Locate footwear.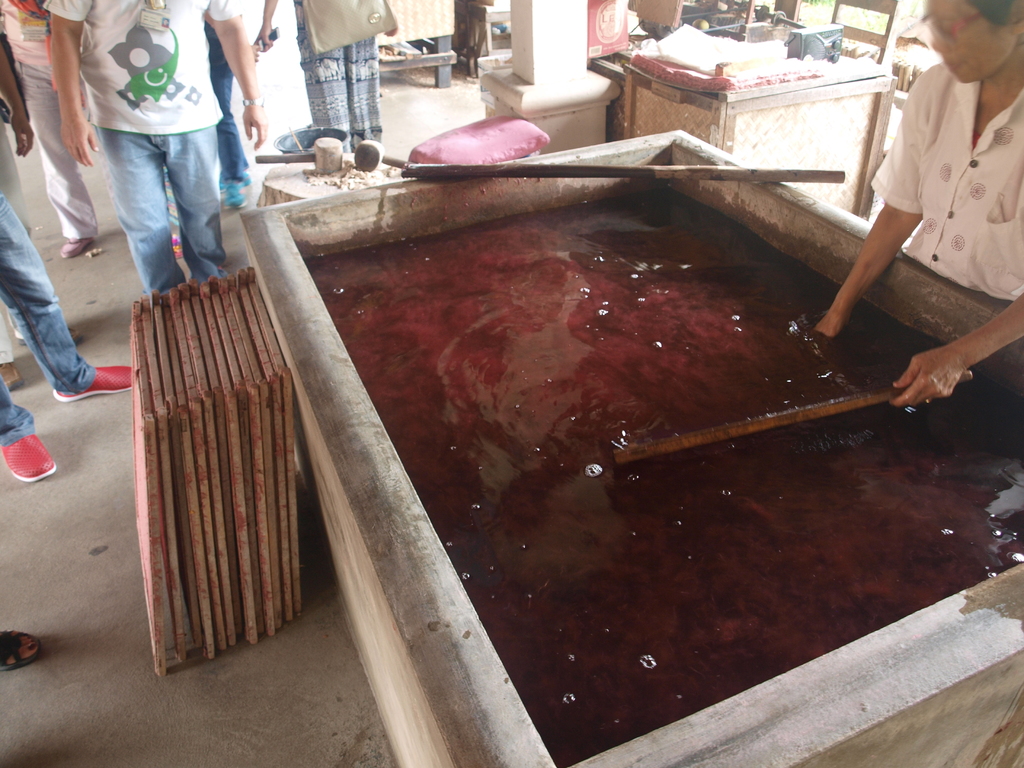
Bounding box: [0,415,54,480].
